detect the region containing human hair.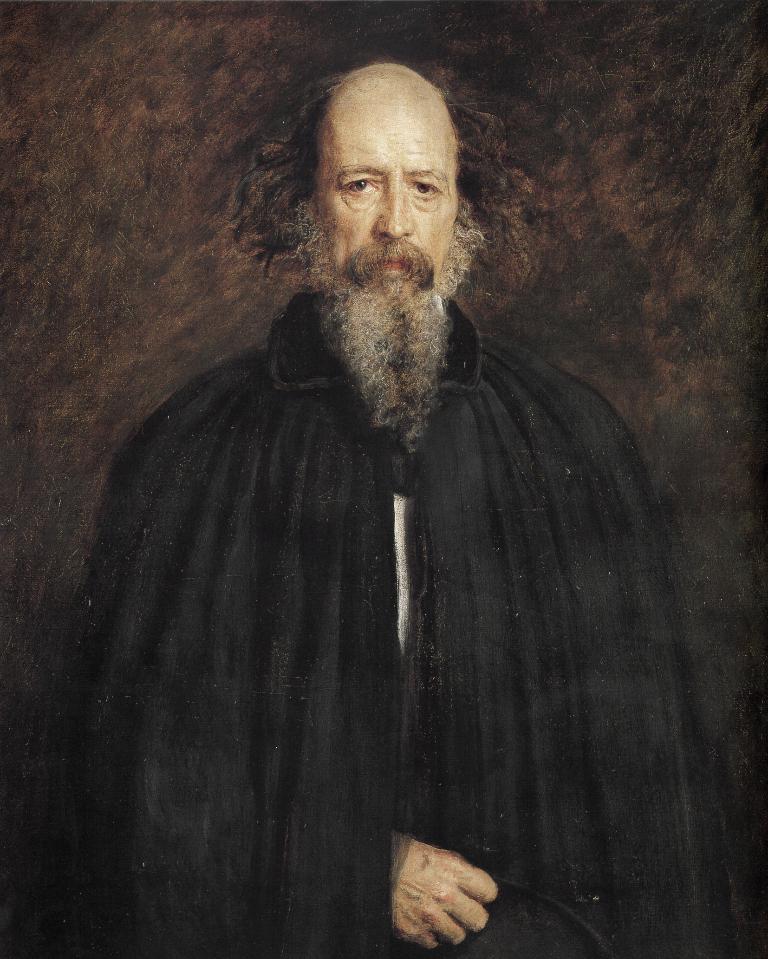
x1=221, y1=71, x2=539, y2=296.
